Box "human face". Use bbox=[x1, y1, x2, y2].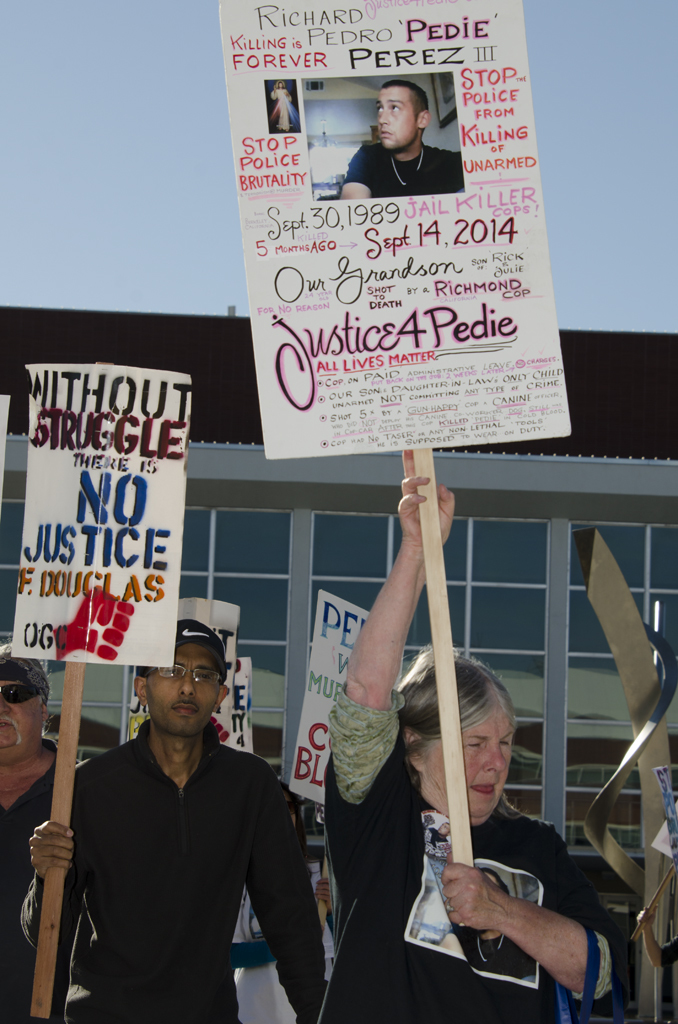
bbox=[0, 678, 43, 756].
